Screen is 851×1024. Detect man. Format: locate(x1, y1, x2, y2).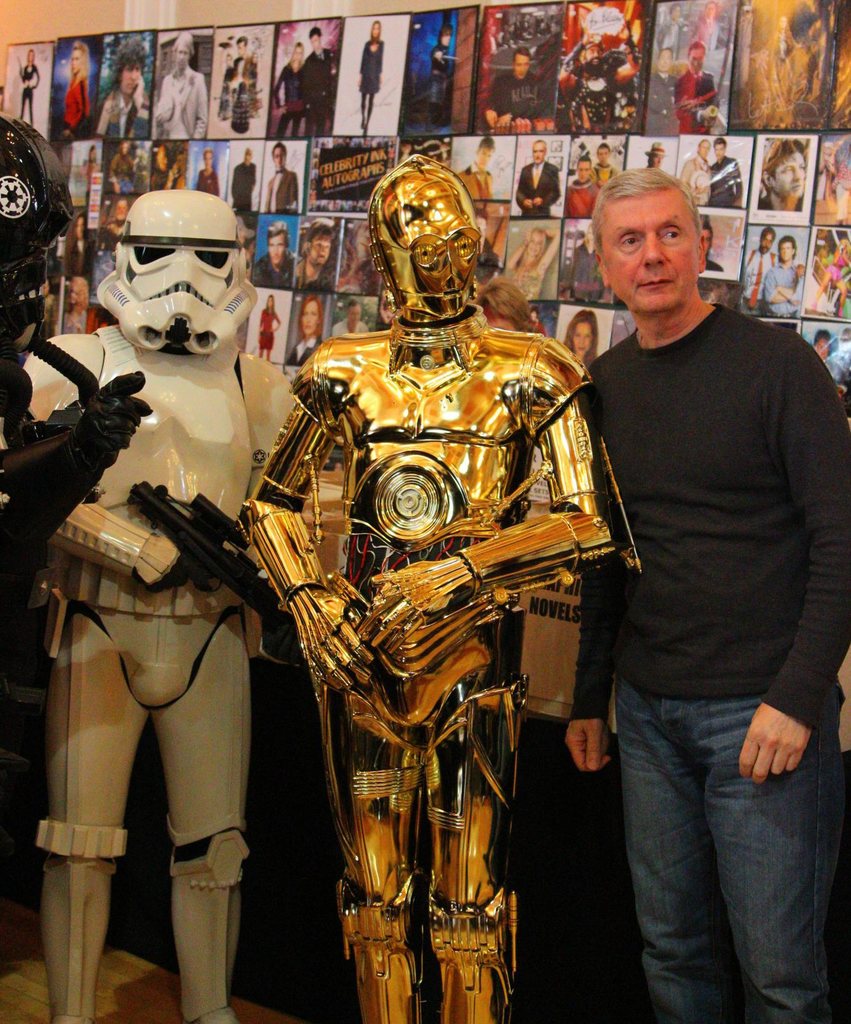
locate(97, 35, 150, 134).
